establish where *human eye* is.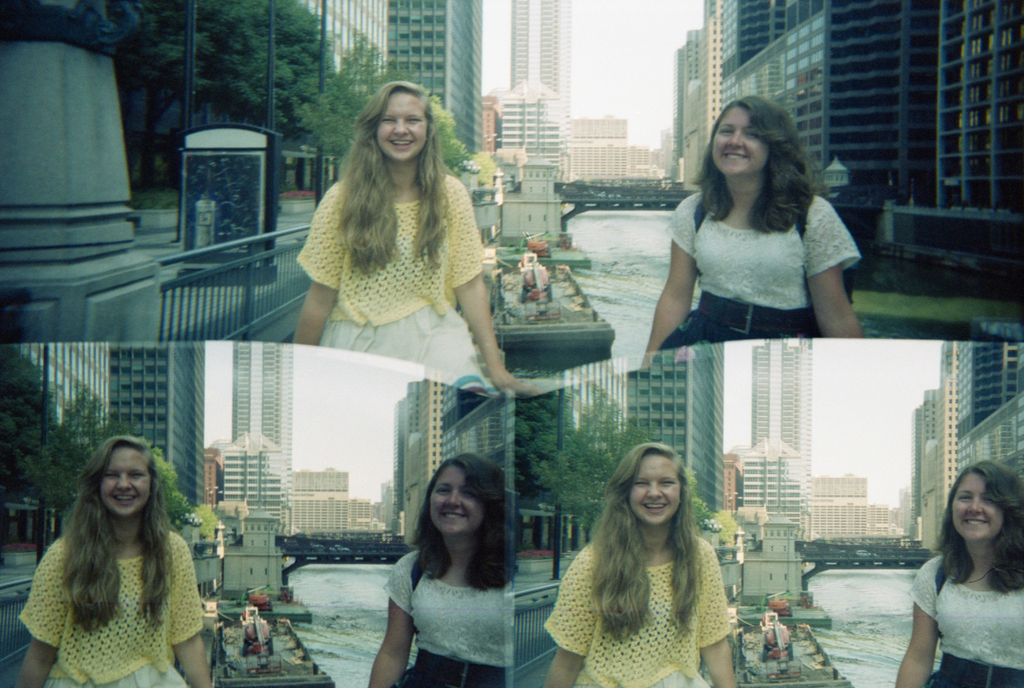
Established at select_region(430, 487, 451, 497).
